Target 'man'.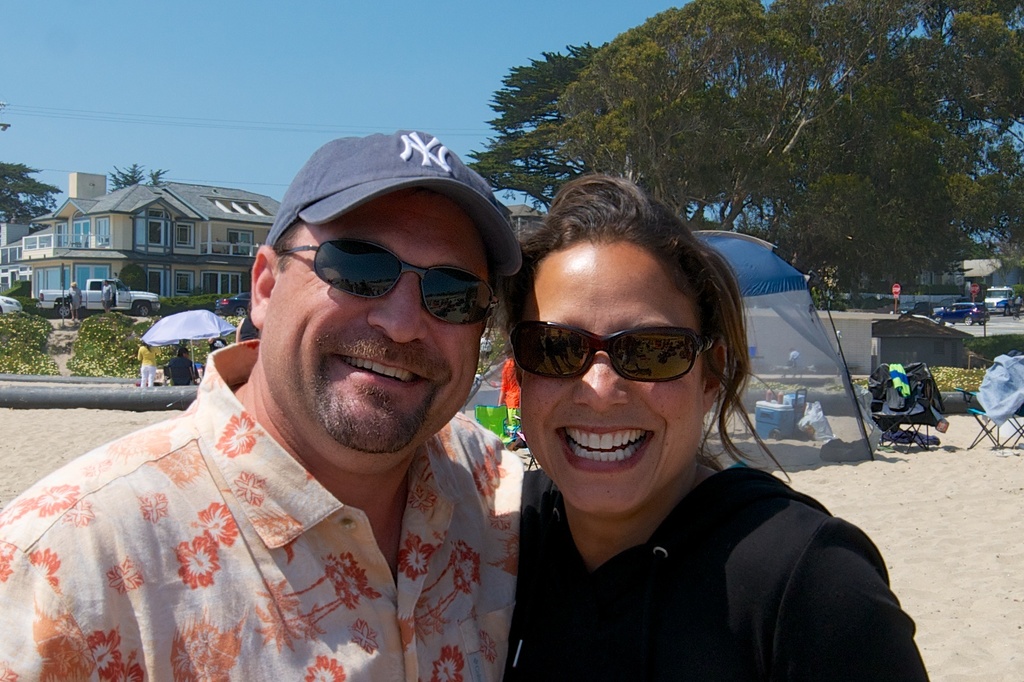
Target region: crop(162, 350, 193, 386).
